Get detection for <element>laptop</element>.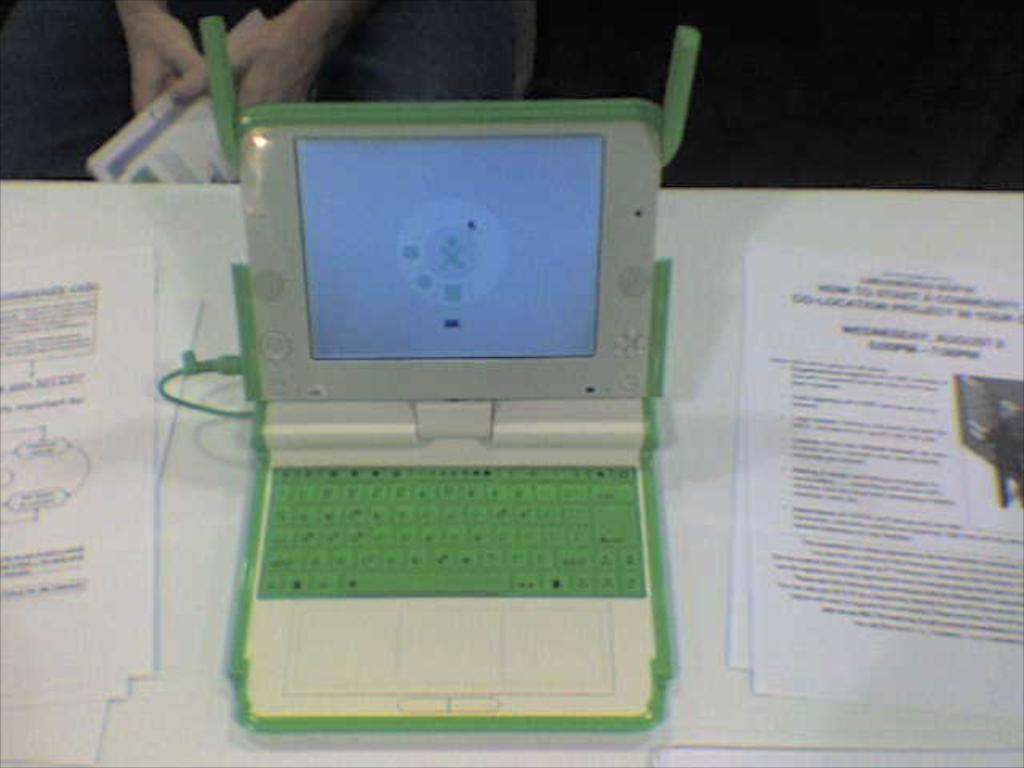
Detection: 166 64 710 723.
